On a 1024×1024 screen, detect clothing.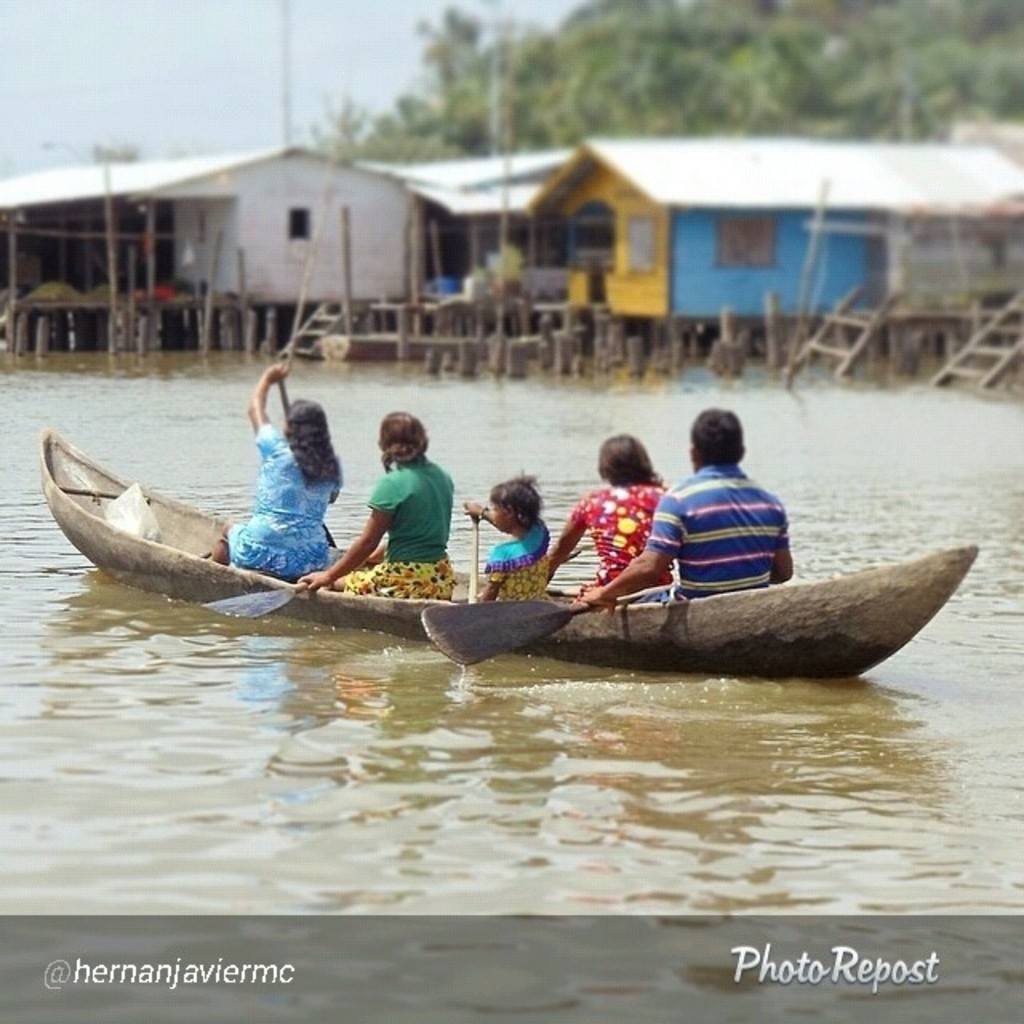
Rect(574, 482, 678, 602).
